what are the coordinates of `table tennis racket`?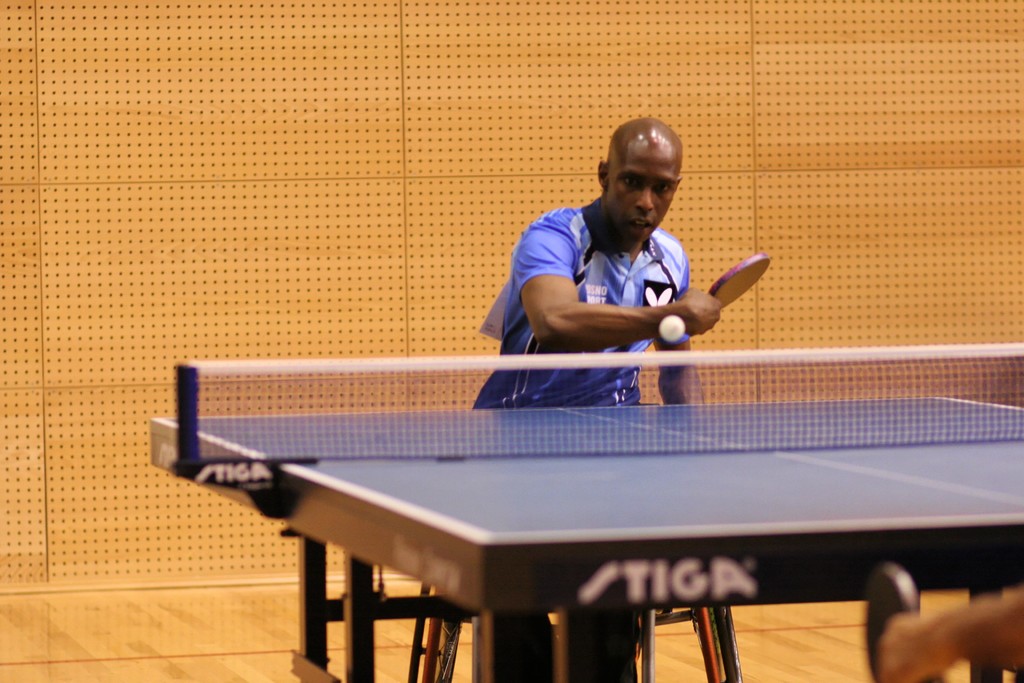
(706,253,771,307).
